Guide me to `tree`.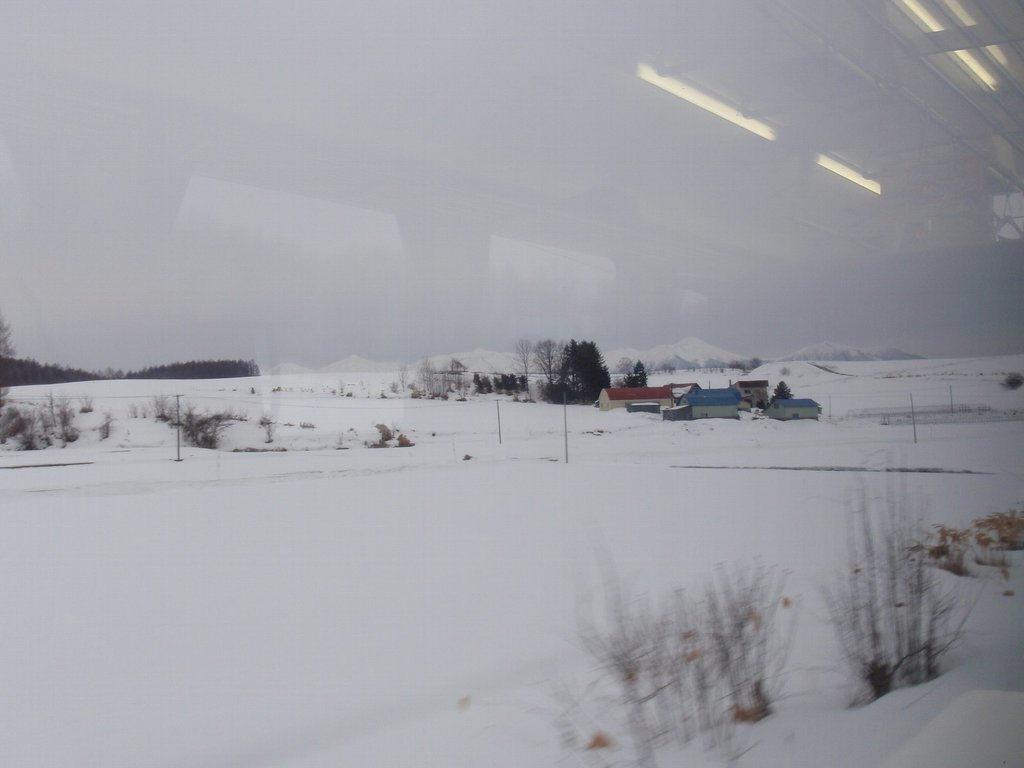
Guidance: [529, 339, 573, 401].
